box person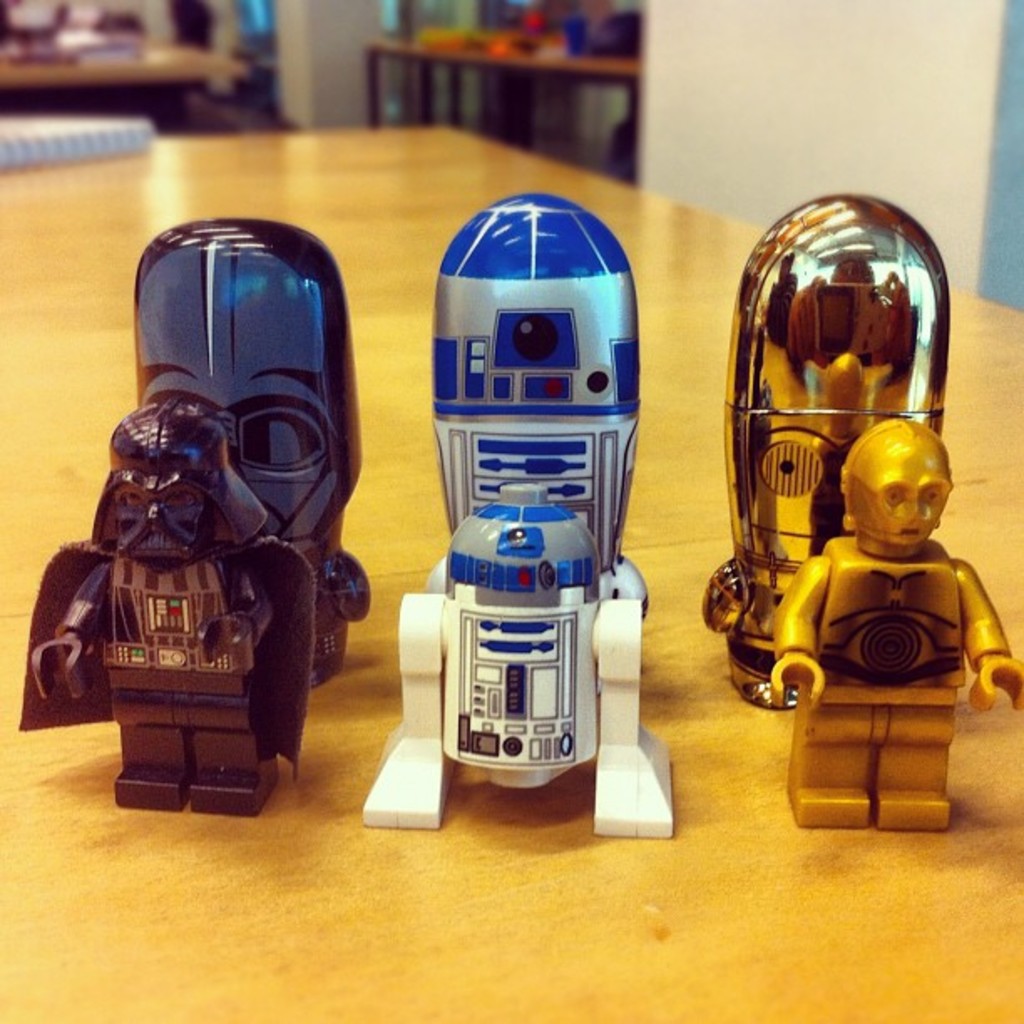
766,415,1022,830
